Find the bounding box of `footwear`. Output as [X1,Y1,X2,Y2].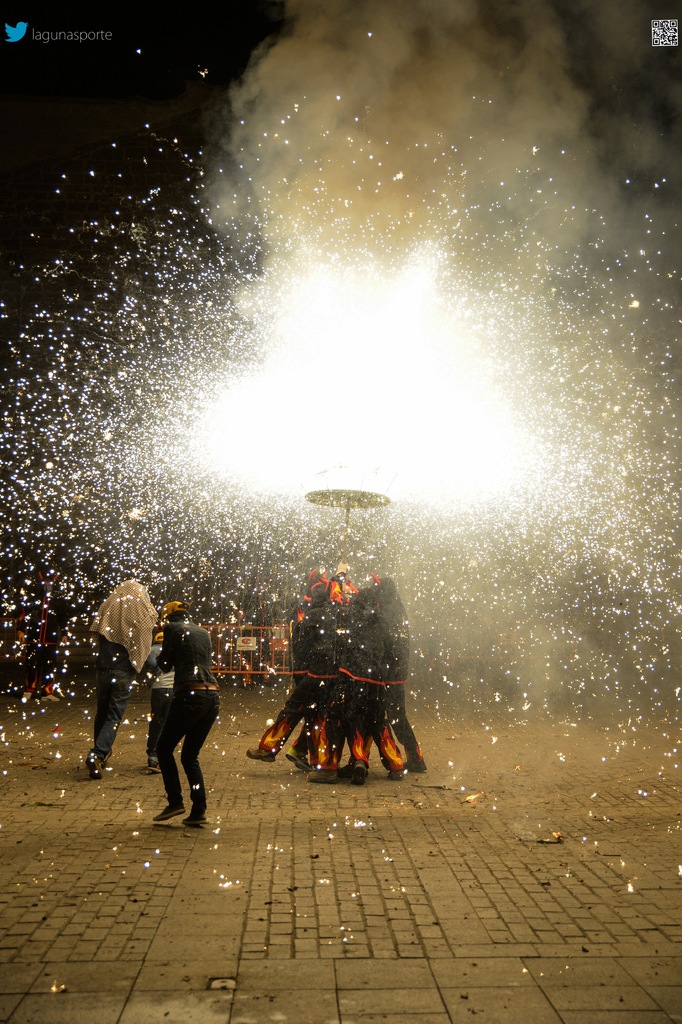
[285,755,307,767].
